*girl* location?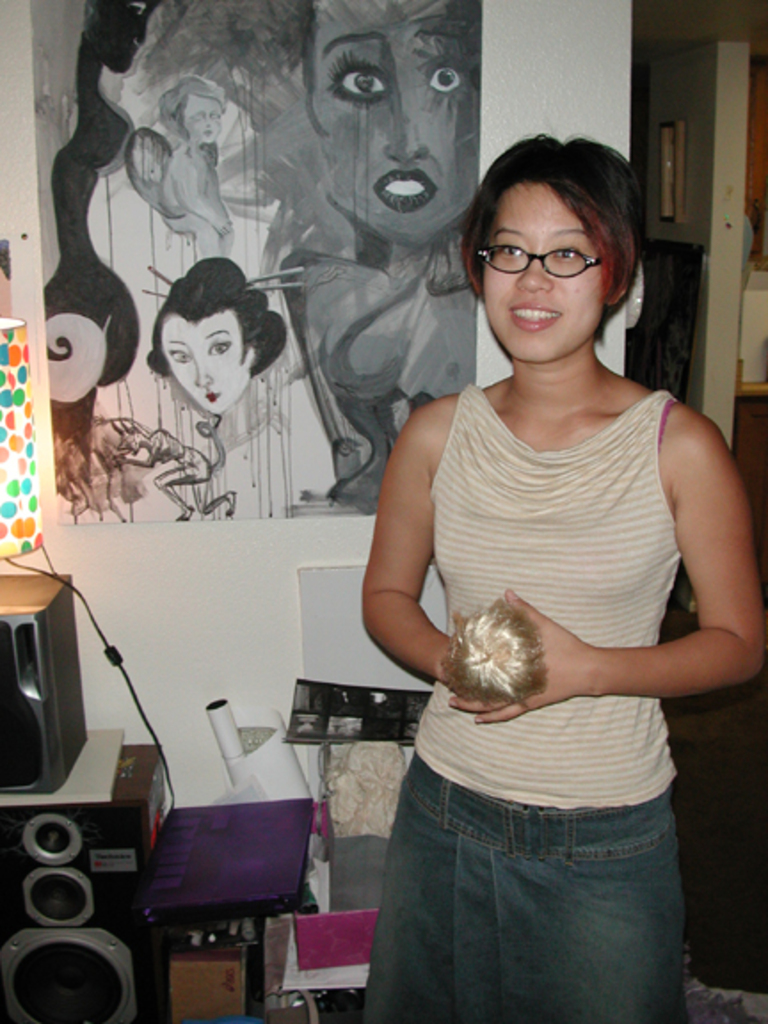
<region>139, 256, 315, 521</region>
